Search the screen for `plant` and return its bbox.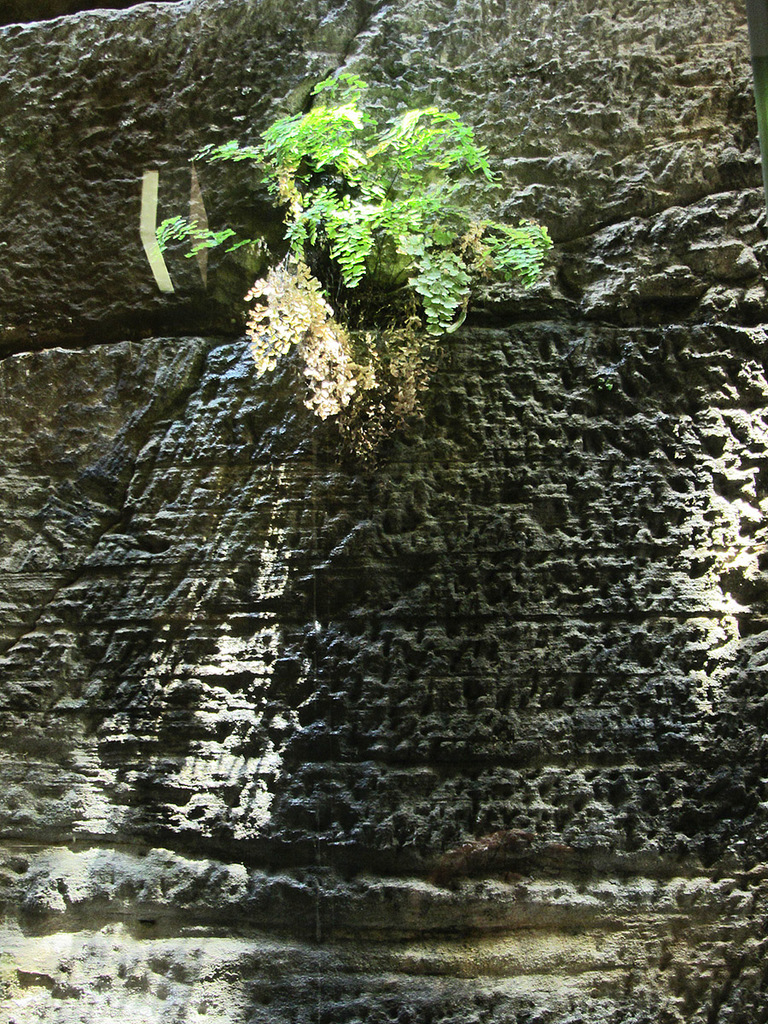
Found: detection(189, 74, 573, 335).
